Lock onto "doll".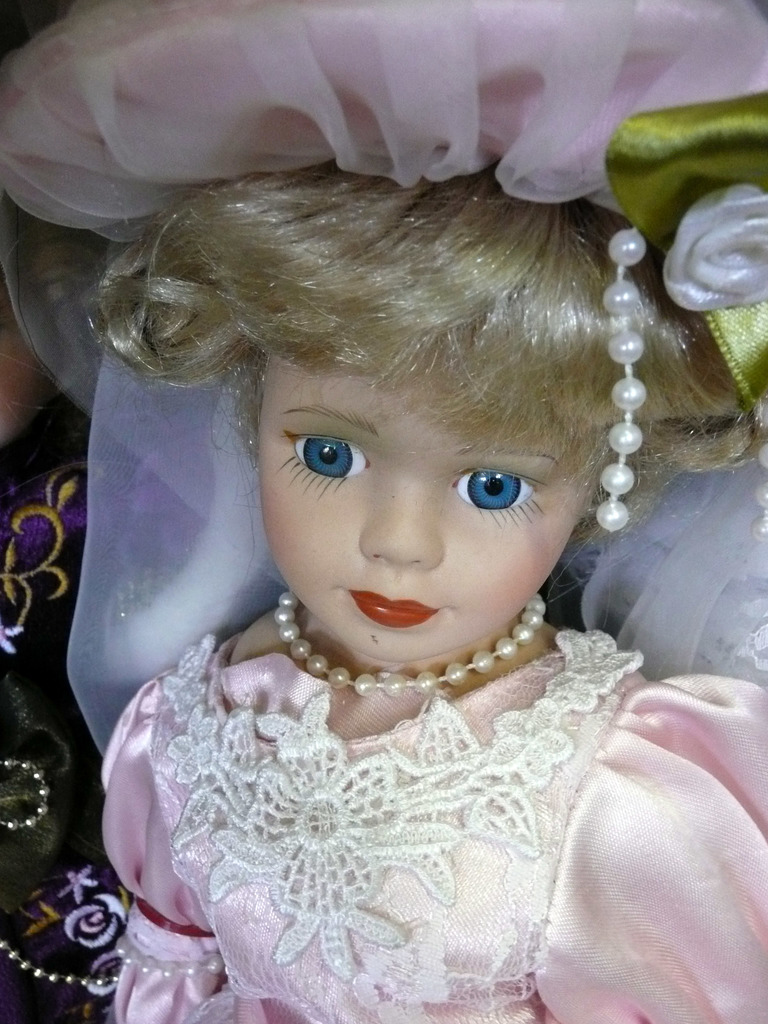
Locked: select_region(0, 92, 767, 970).
